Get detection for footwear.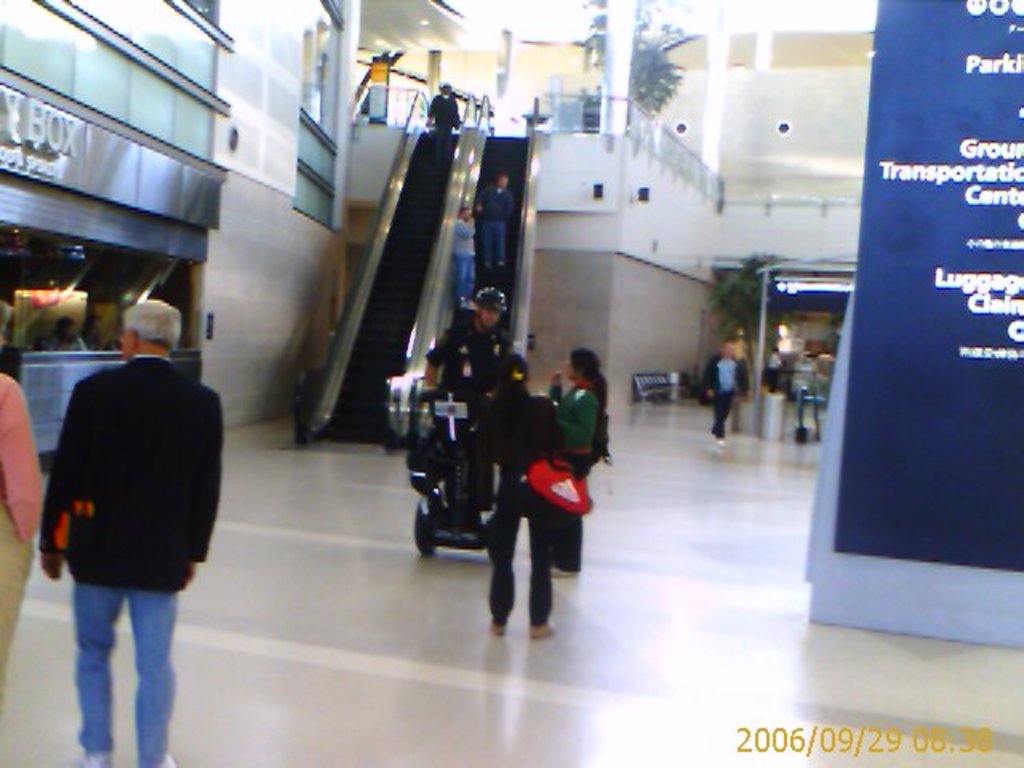
Detection: crop(549, 568, 586, 576).
